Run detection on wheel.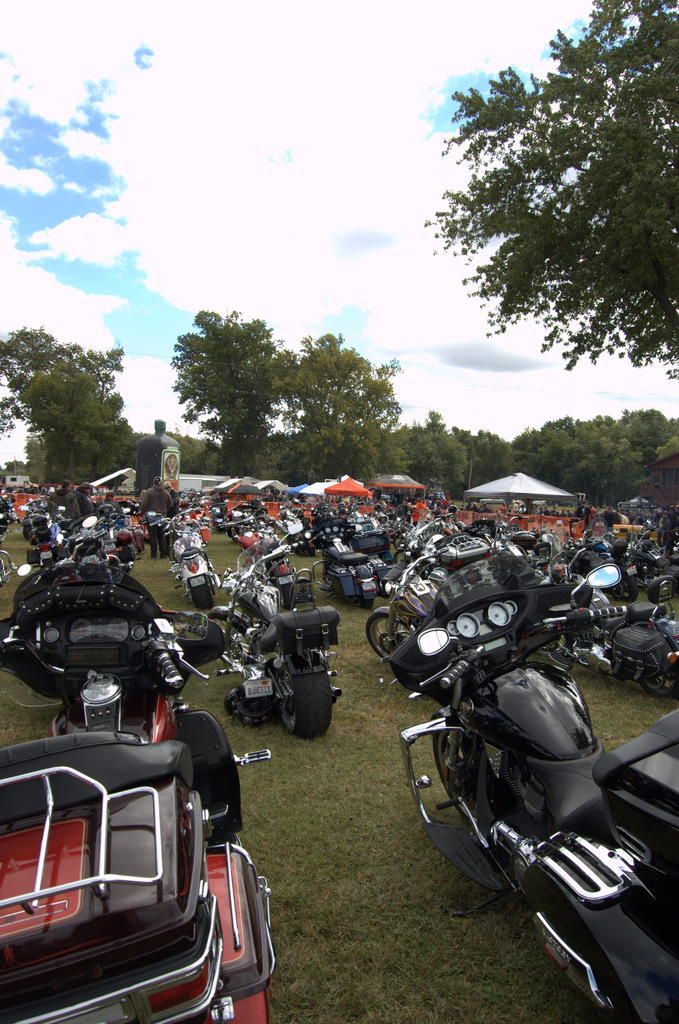
Result: l=532, t=623, r=577, b=671.
